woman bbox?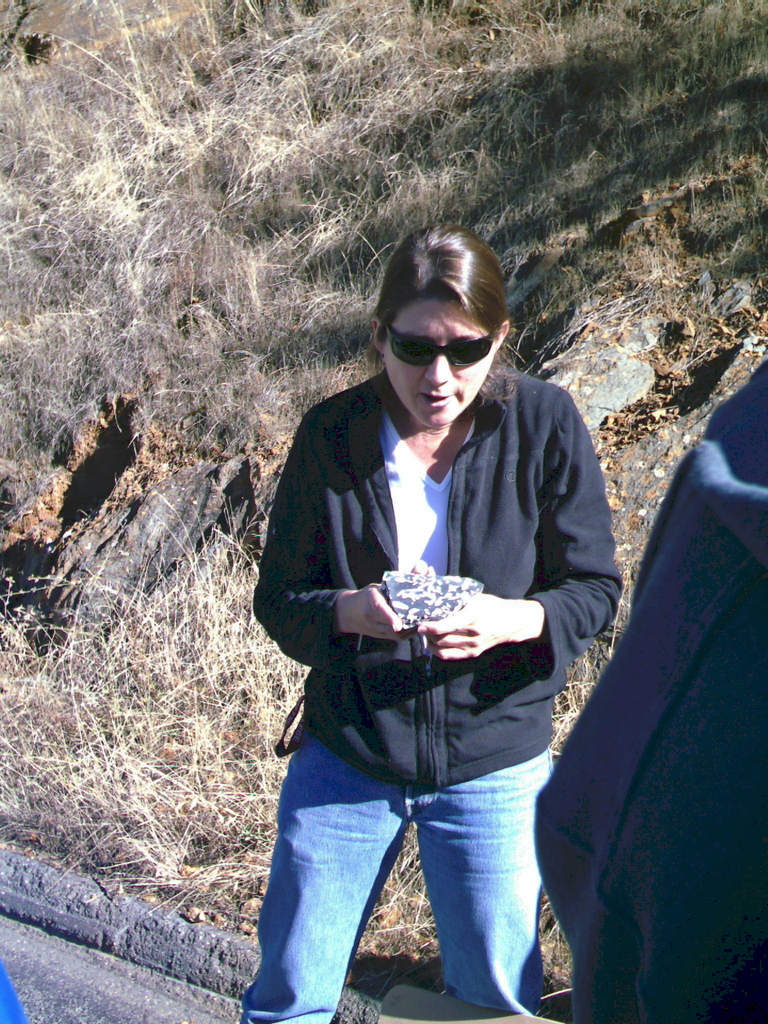
box(238, 228, 616, 1023)
